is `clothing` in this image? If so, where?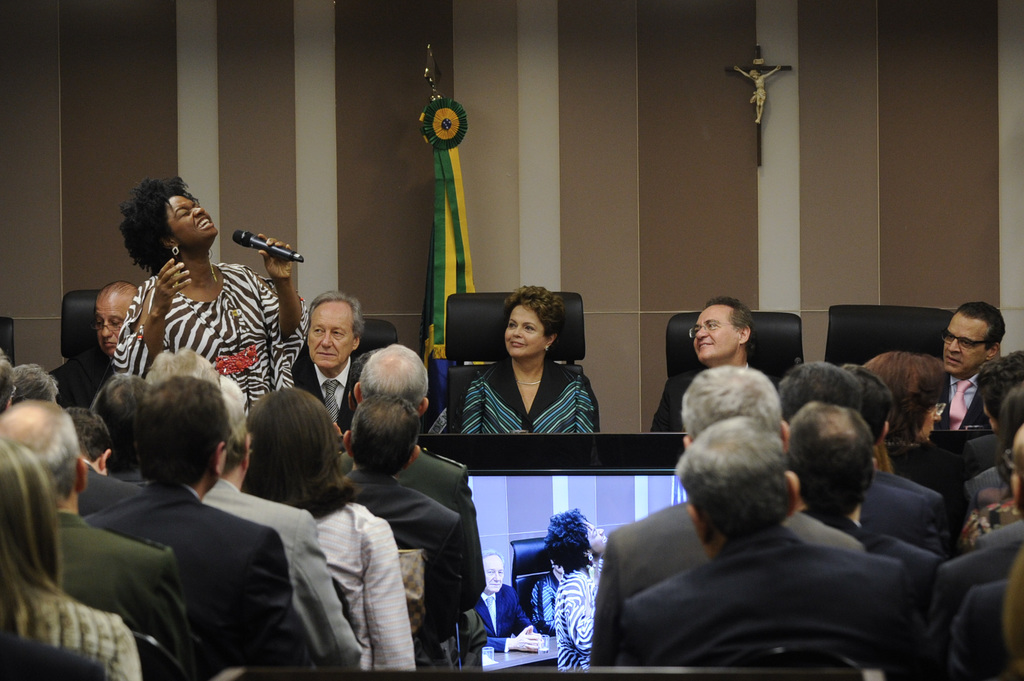
Yes, at box(45, 507, 207, 680).
